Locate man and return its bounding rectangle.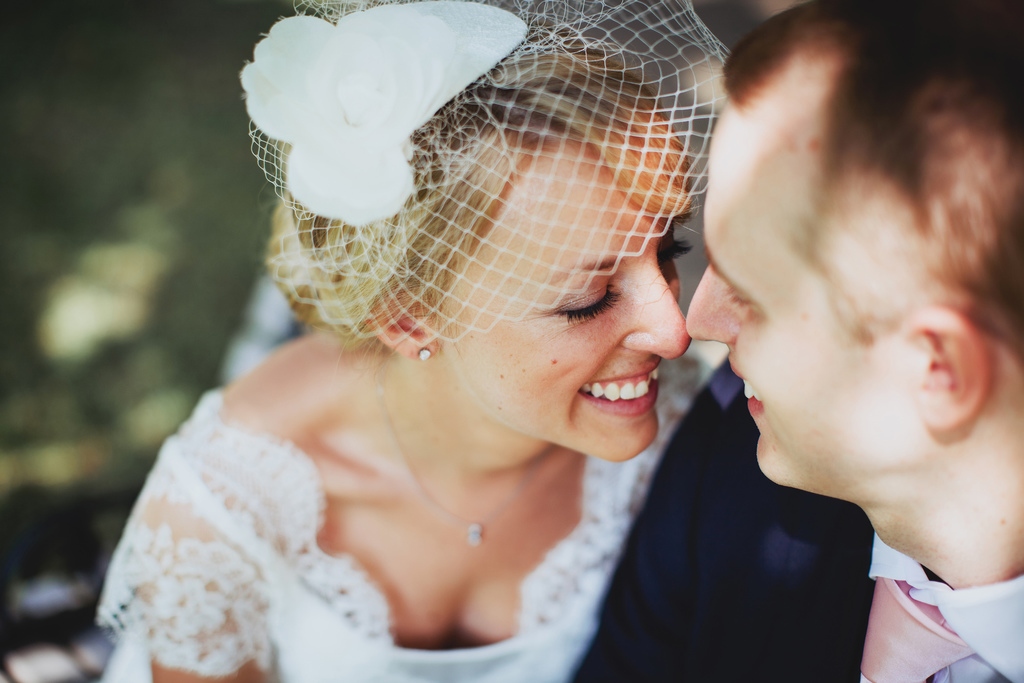
bbox=(564, 0, 1023, 682).
